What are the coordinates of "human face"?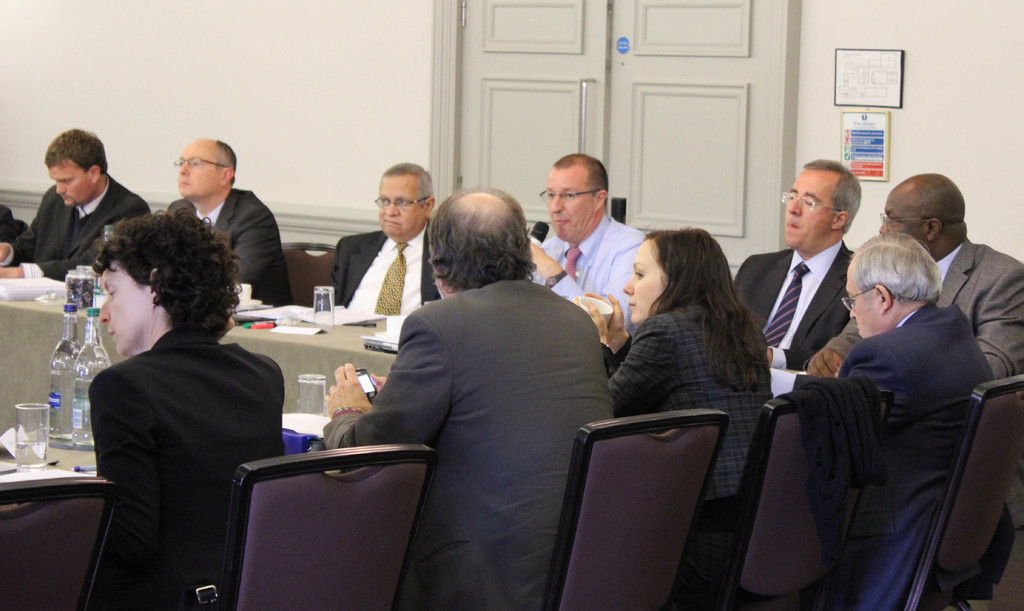
box=[47, 158, 92, 211].
